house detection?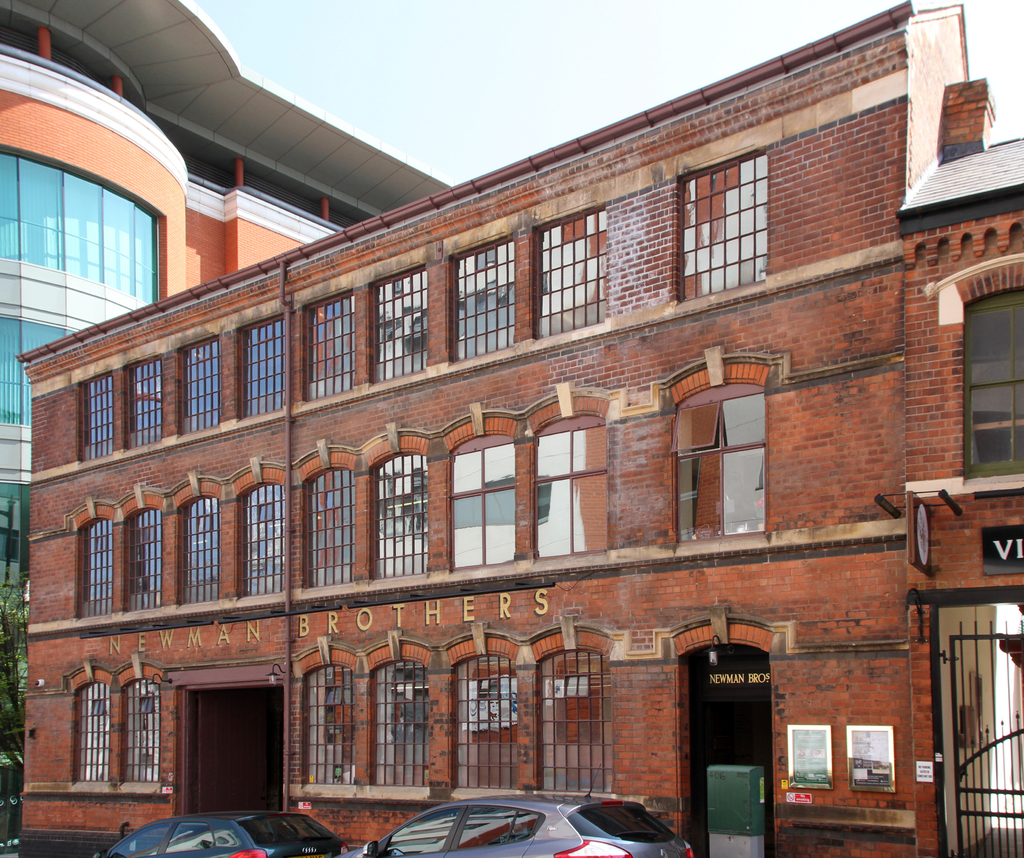
x1=0, y1=0, x2=476, y2=635
